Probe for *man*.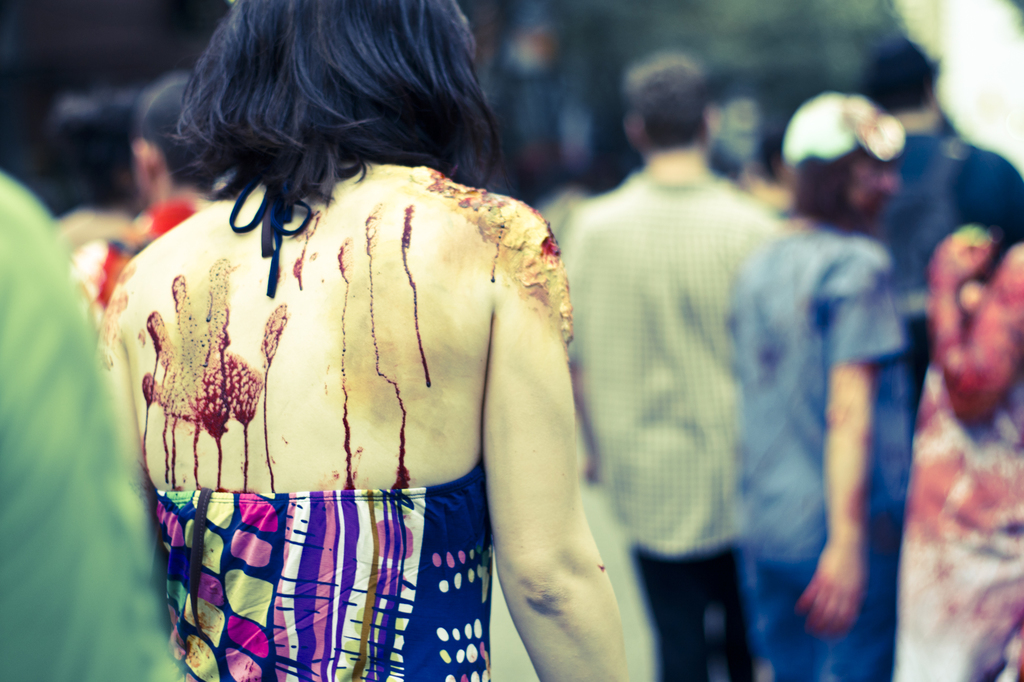
Probe result: [846,28,1023,389].
